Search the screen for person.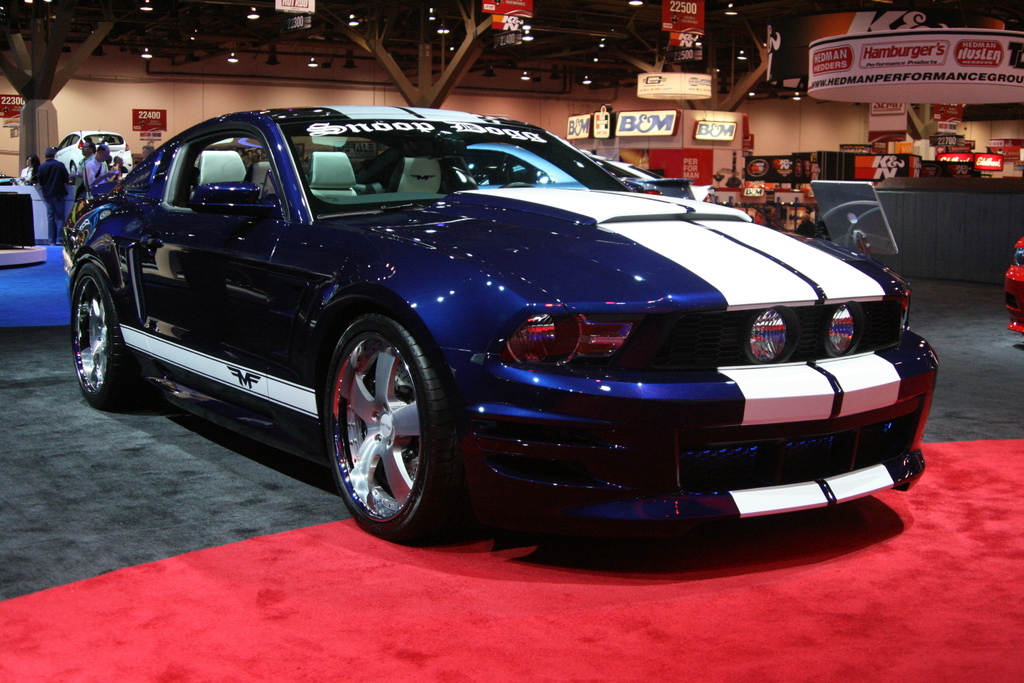
Found at 42, 144, 72, 243.
